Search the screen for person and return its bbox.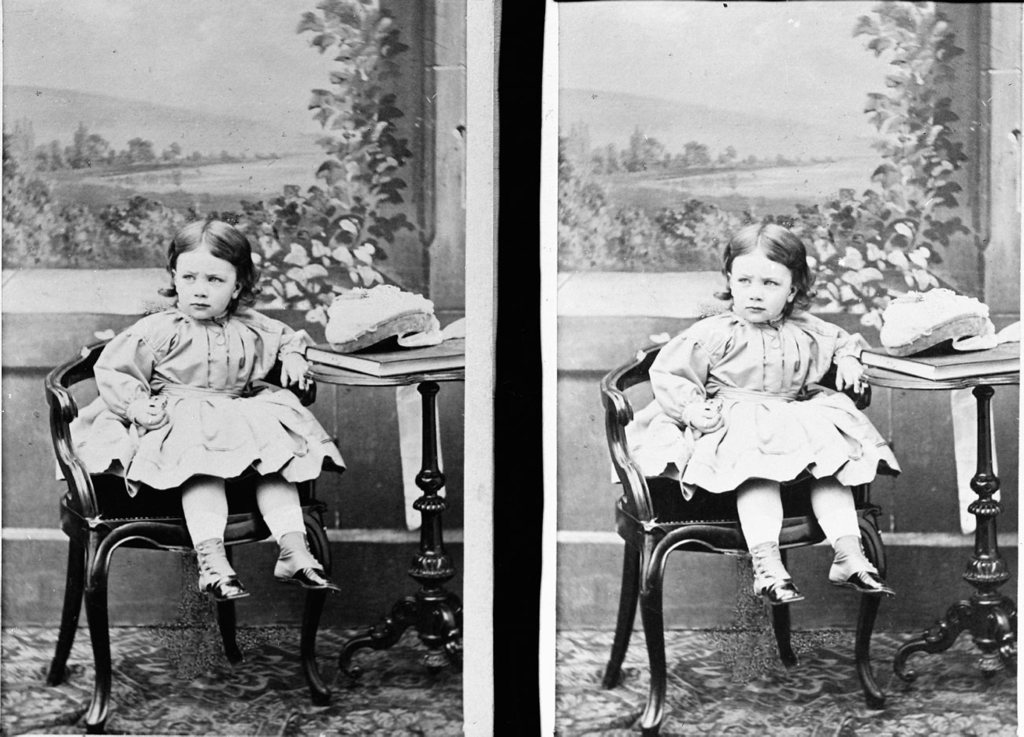
Found: pyautogui.locateOnScreen(56, 220, 349, 611).
